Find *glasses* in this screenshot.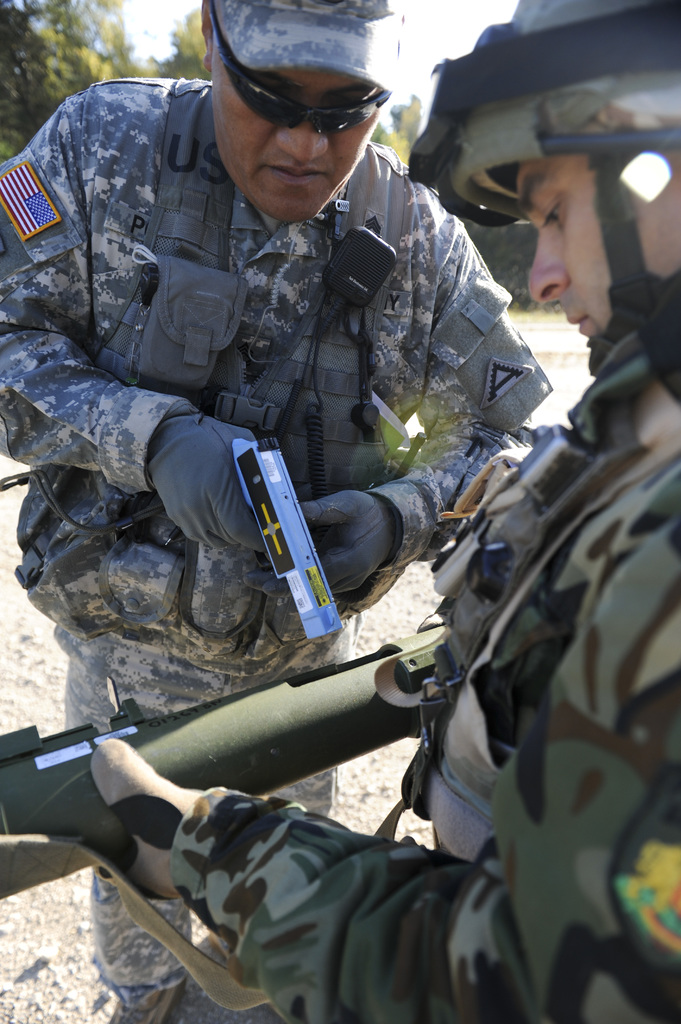
The bounding box for *glasses* is <box>208,0,405,144</box>.
